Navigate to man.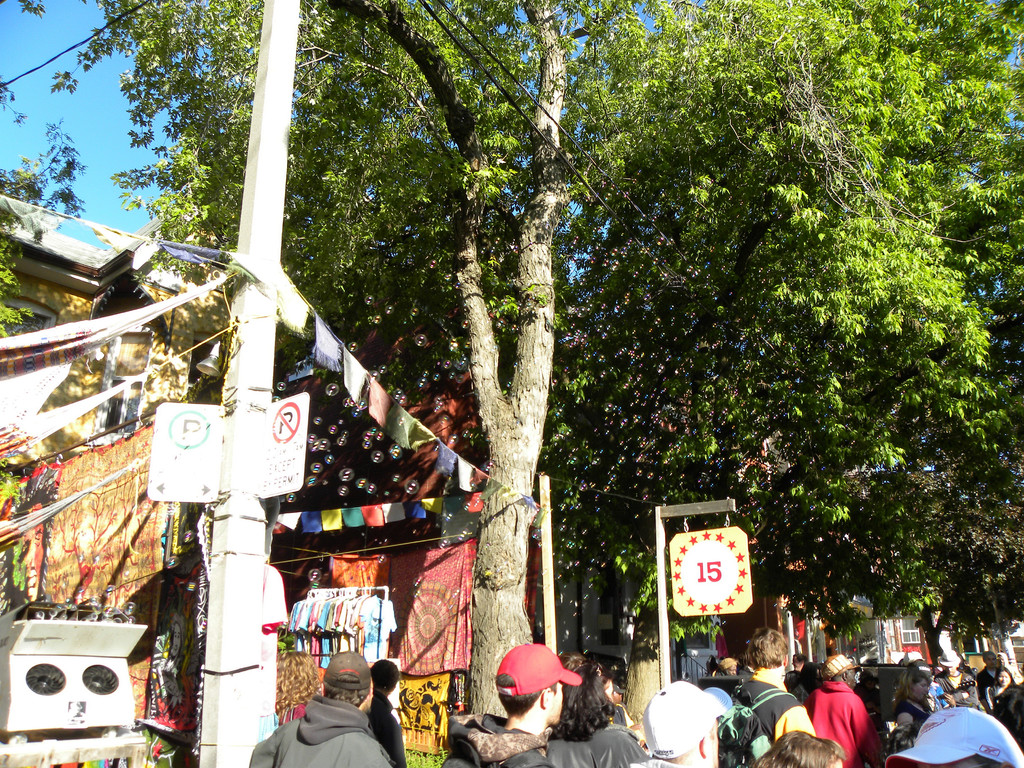
Navigation target: rect(799, 667, 889, 767).
